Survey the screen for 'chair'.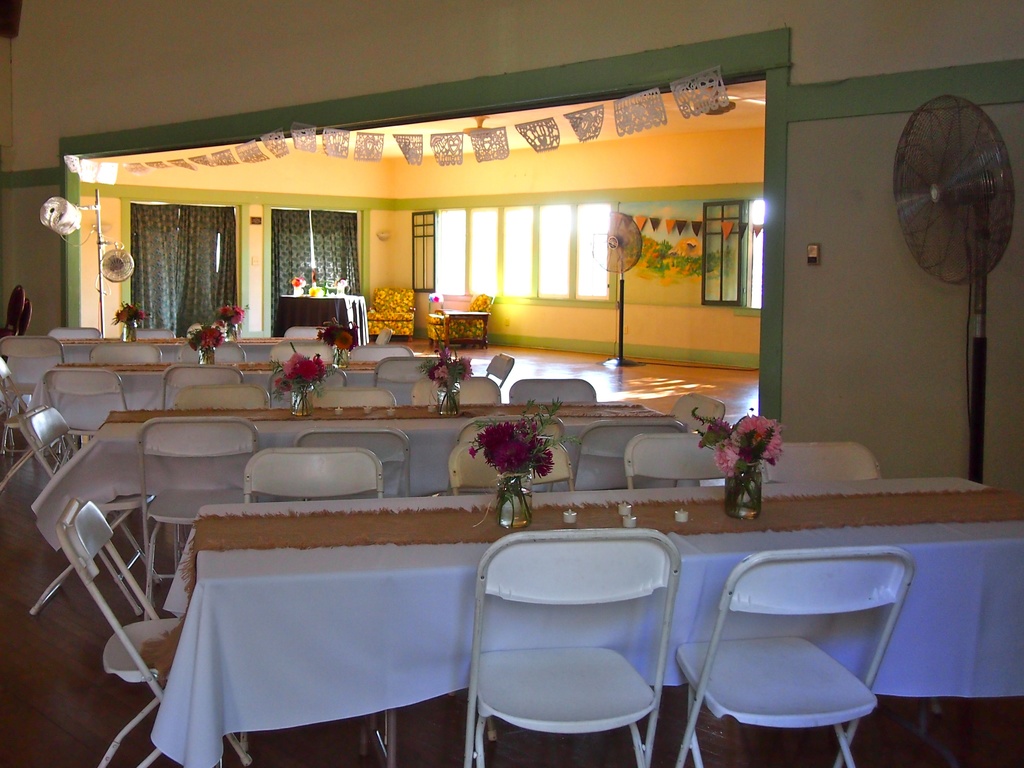
Survey found: [left=177, top=335, right=252, bottom=367].
